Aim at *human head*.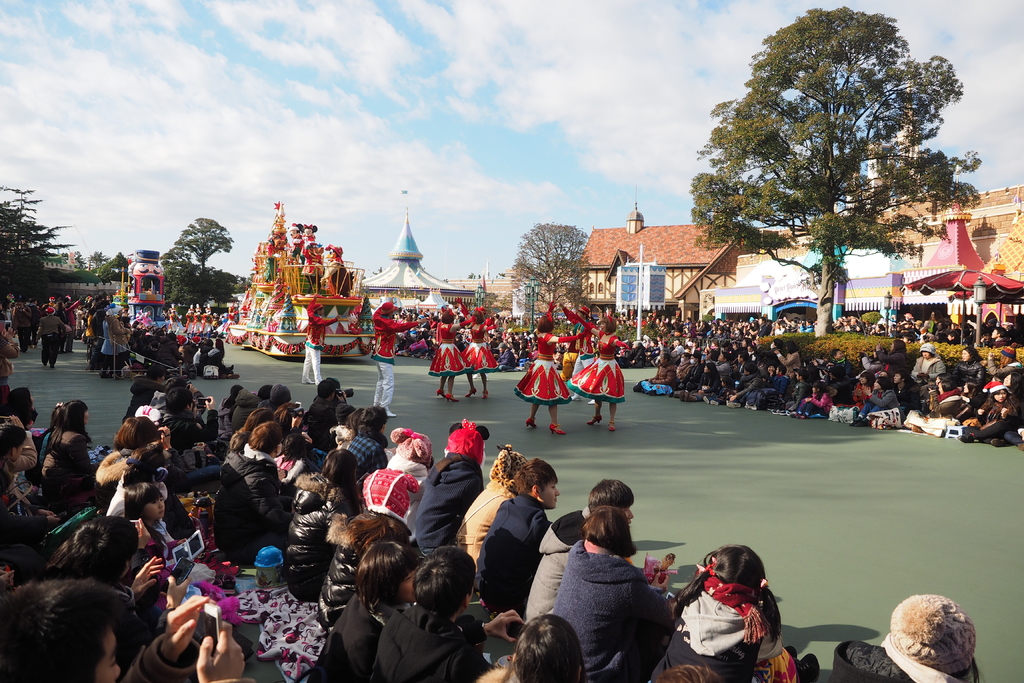
Aimed at <bbox>374, 300, 398, 318</bbox>.
